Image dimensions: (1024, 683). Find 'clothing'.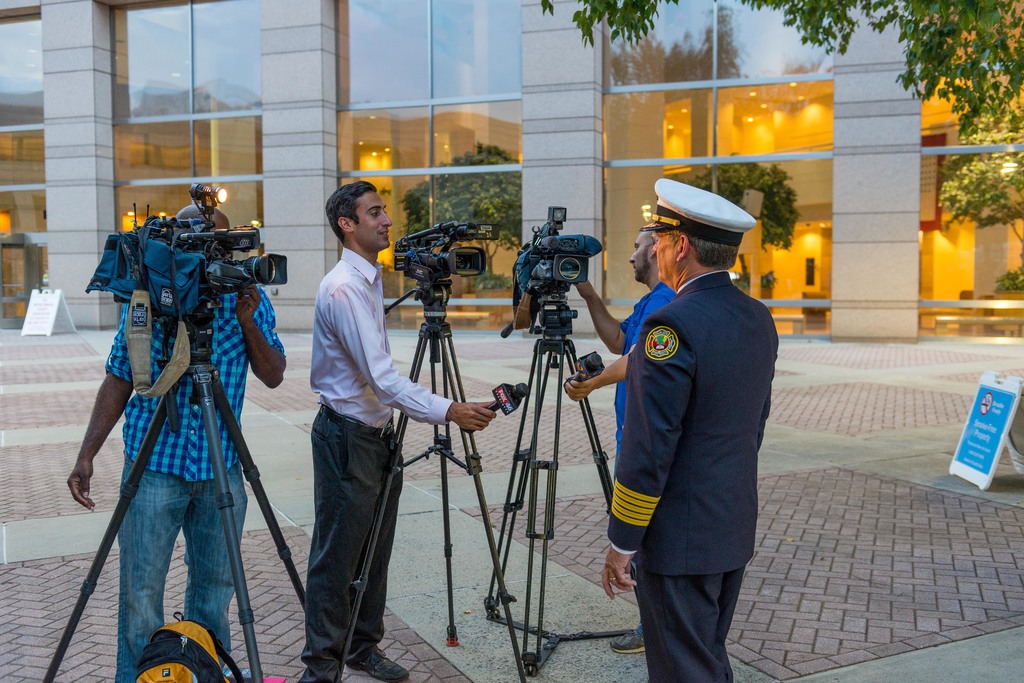
bbox=(104, 283, 286, 682).
